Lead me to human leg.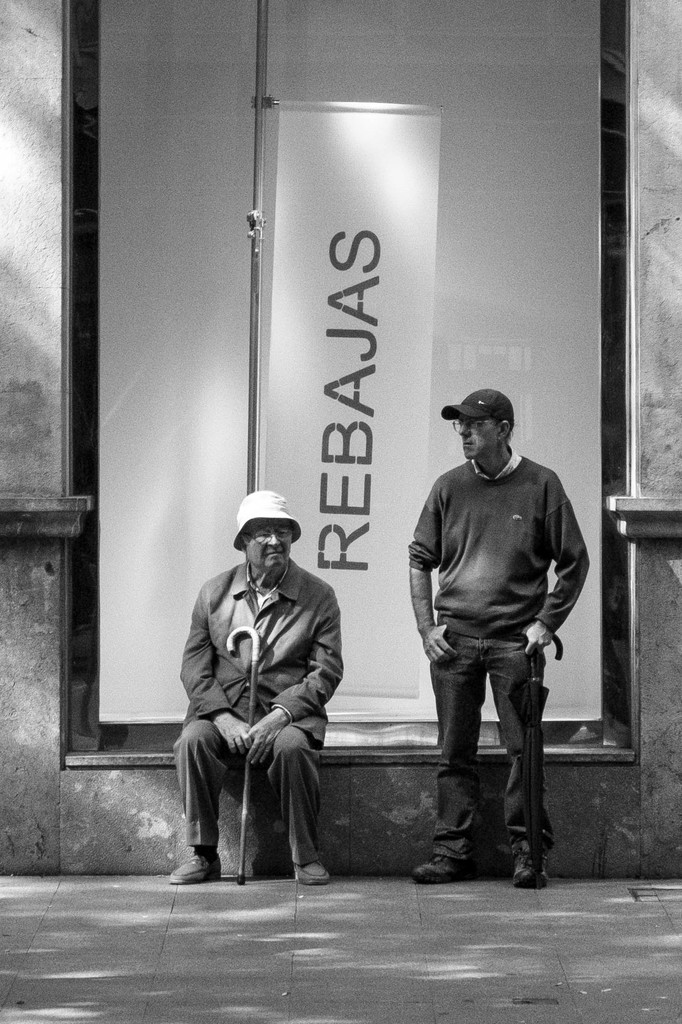
Lead to detection(270, 727, 317, 876).
